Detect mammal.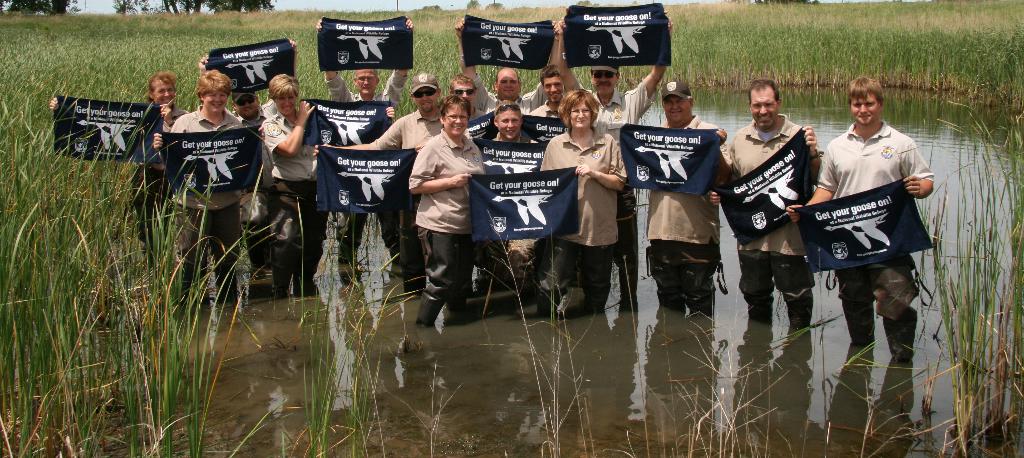
Detected at x1=716, y1=76, x2=824, y2=323.
